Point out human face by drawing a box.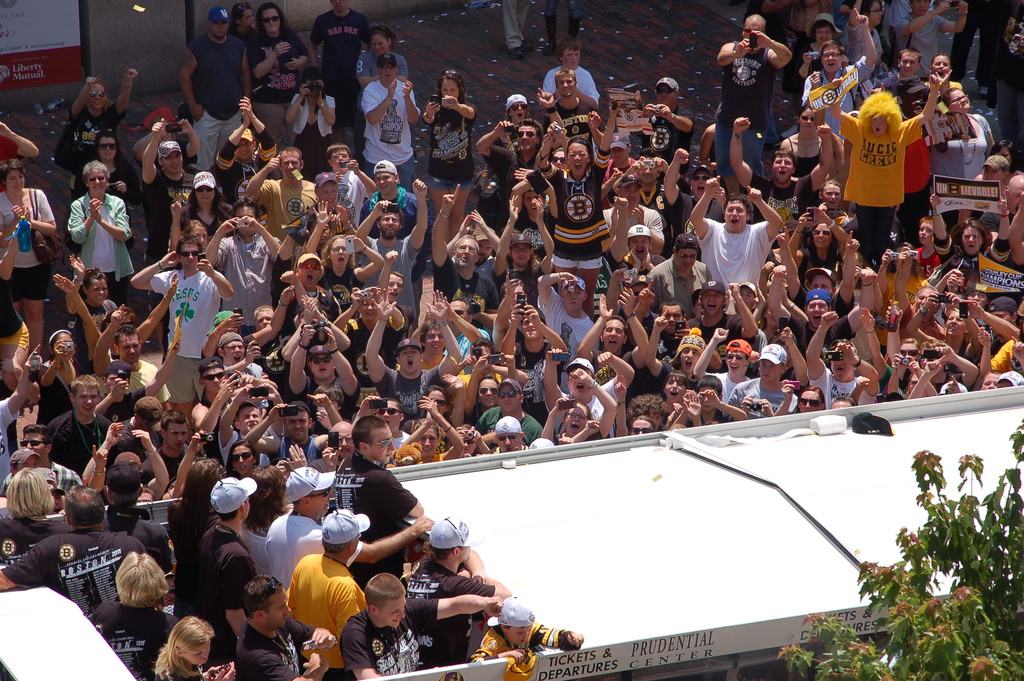
(568,144,590,177).
